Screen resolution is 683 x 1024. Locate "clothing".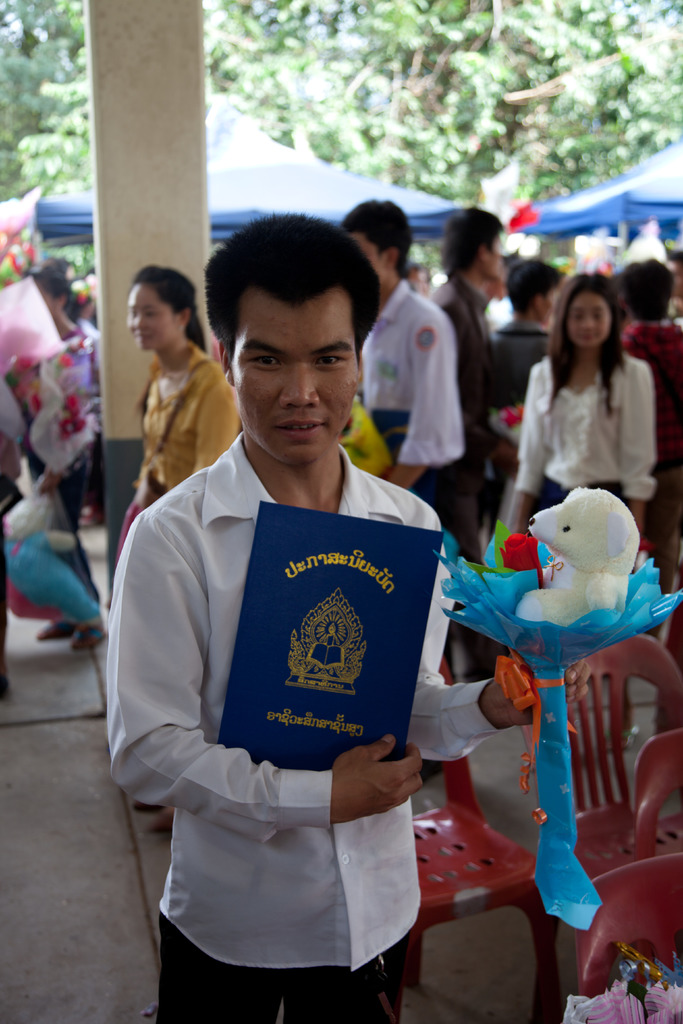
BBox(515, 356, 657, 526).
